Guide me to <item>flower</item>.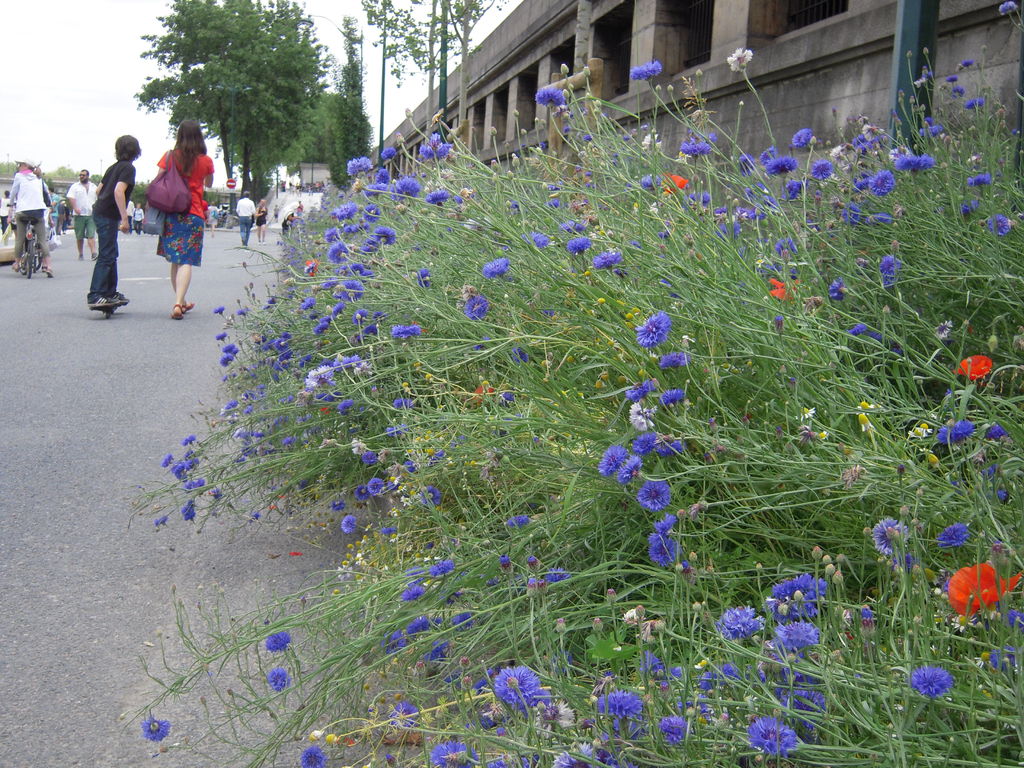
Guidance: {"x1": 659, "y1": 714, "x2": 692, "y2": 744}.
